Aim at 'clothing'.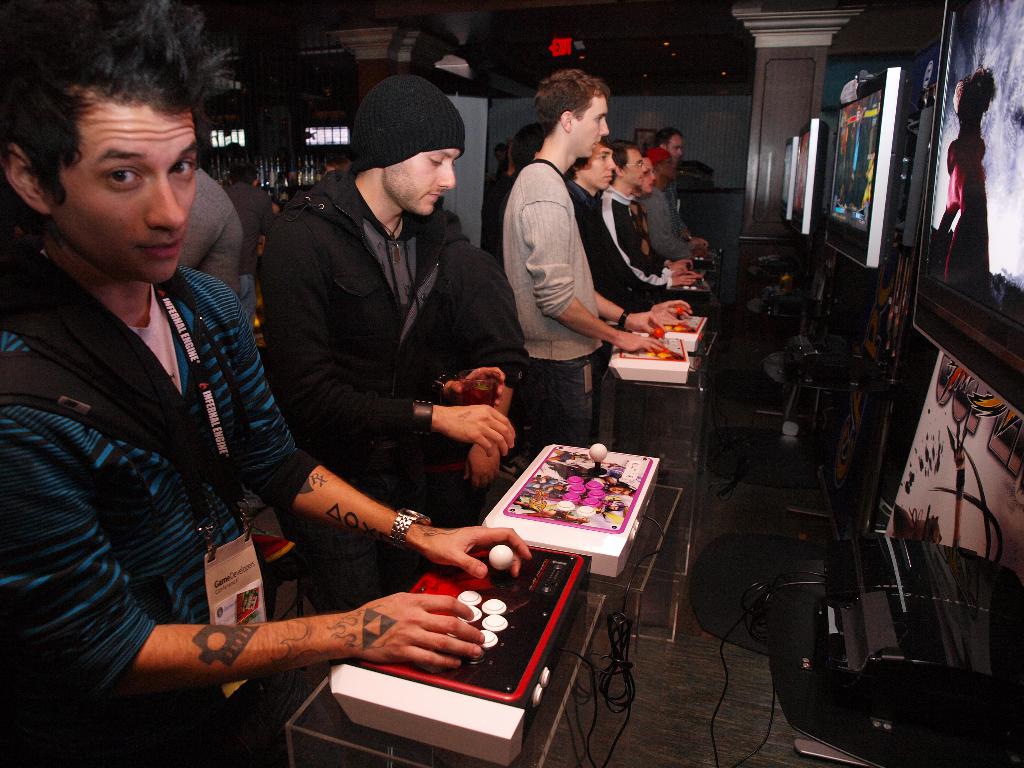
Aimed at bbox=[609, 187, 680, 290].
